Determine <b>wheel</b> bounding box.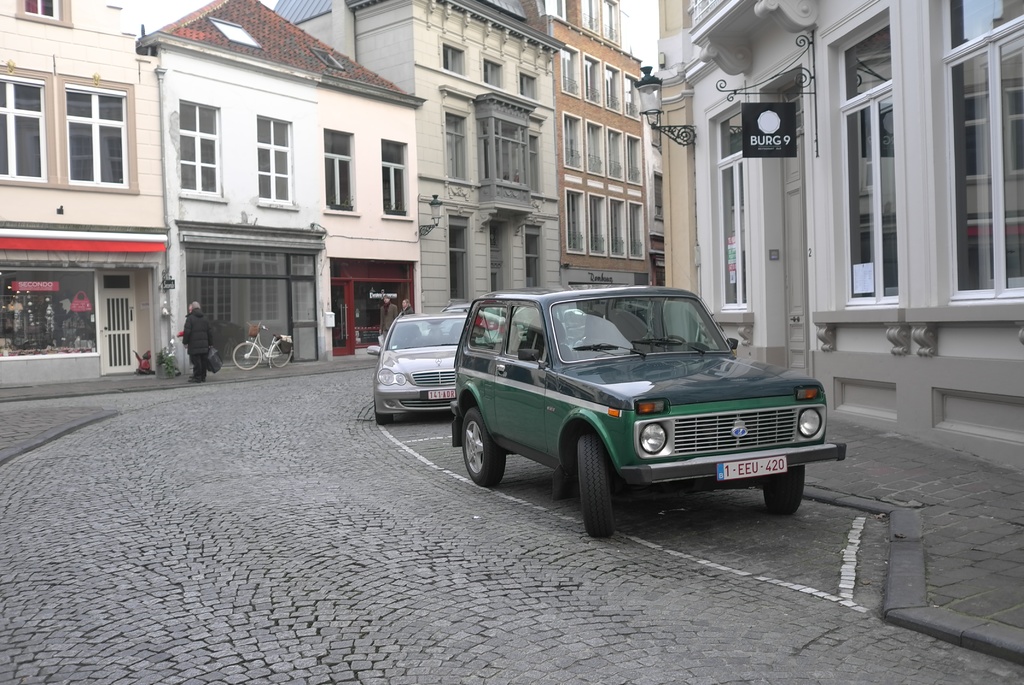
Determined: (272,341,290,367).
